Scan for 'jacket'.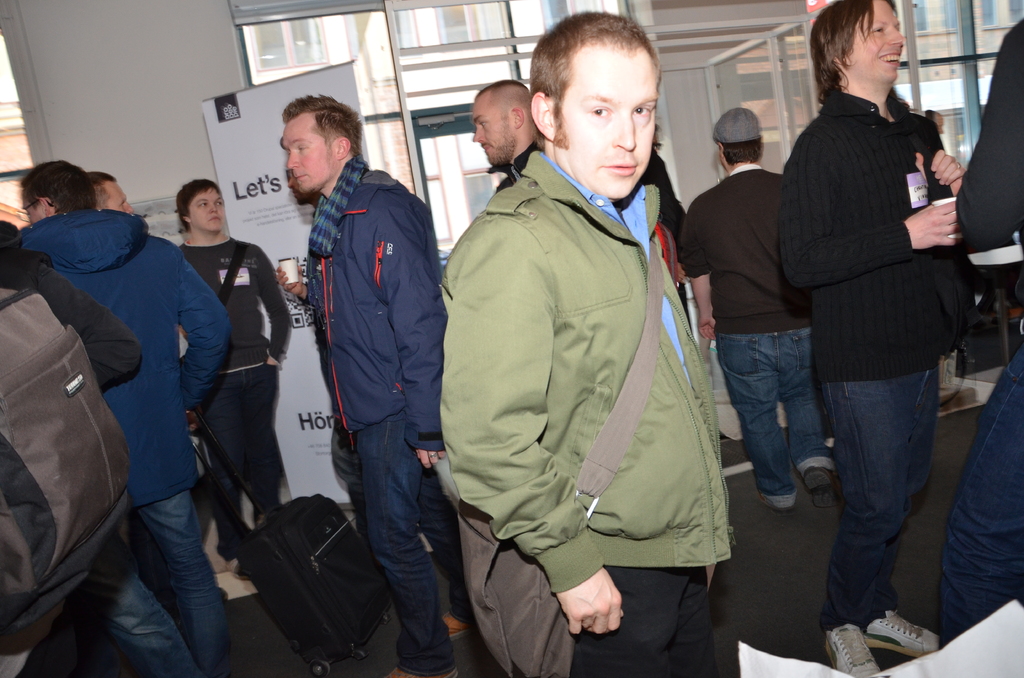
Scan result: pyautogui.locateOnScreen(319, 165, 447, 455).
